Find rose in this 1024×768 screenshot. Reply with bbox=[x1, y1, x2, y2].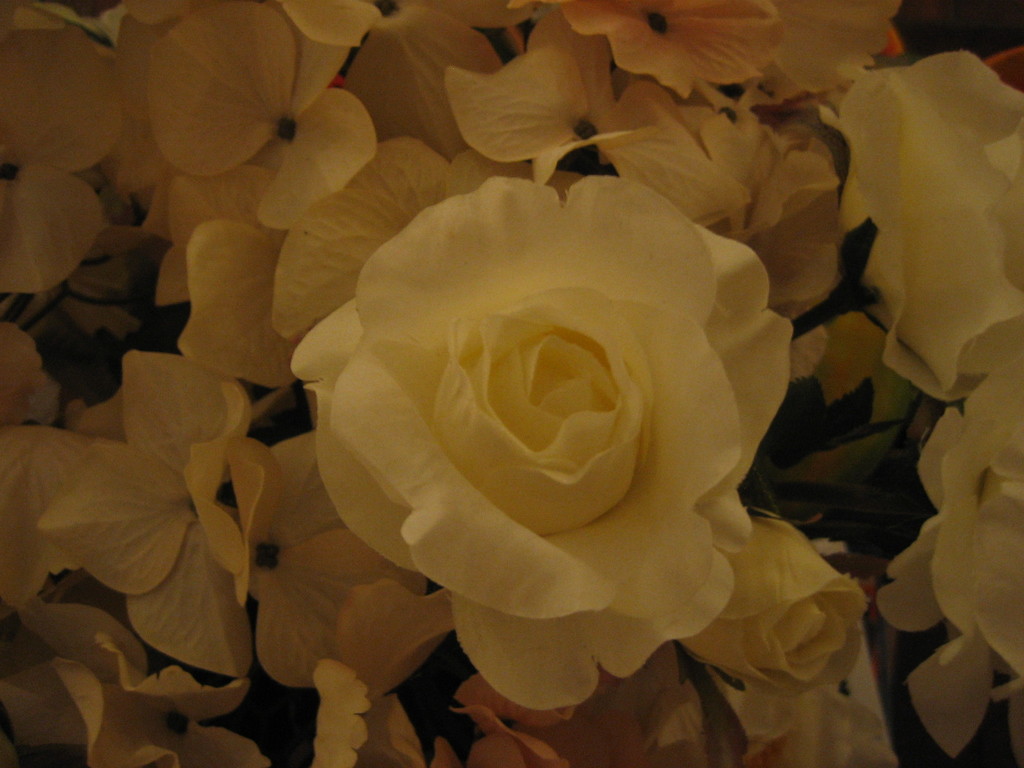
bbox=[673, 502, 868, 701].
